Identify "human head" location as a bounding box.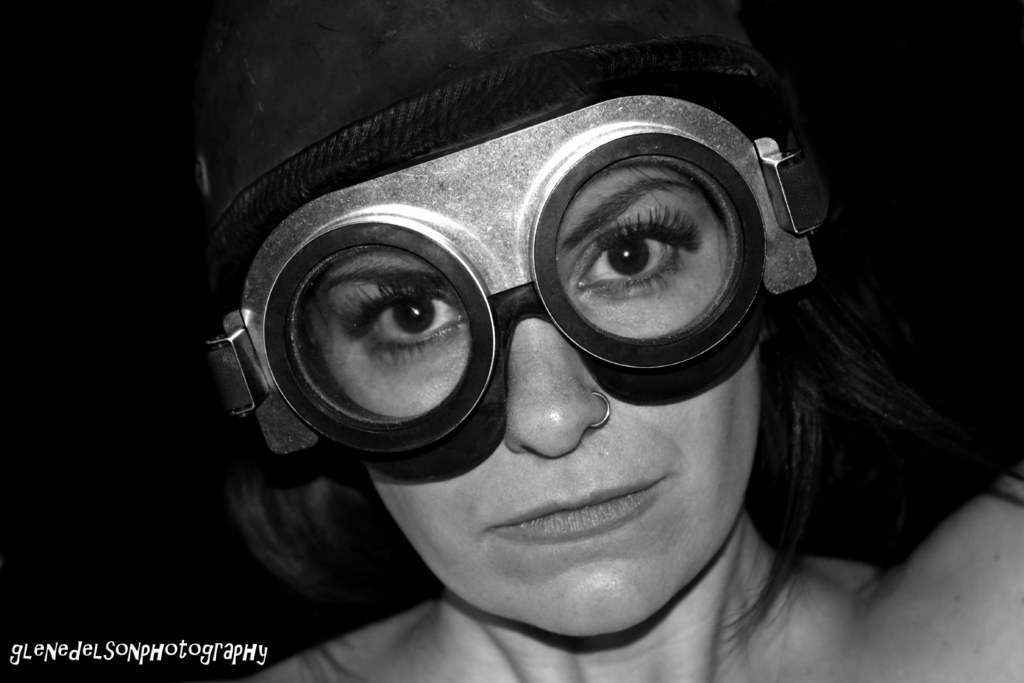
228,0,911,661.
